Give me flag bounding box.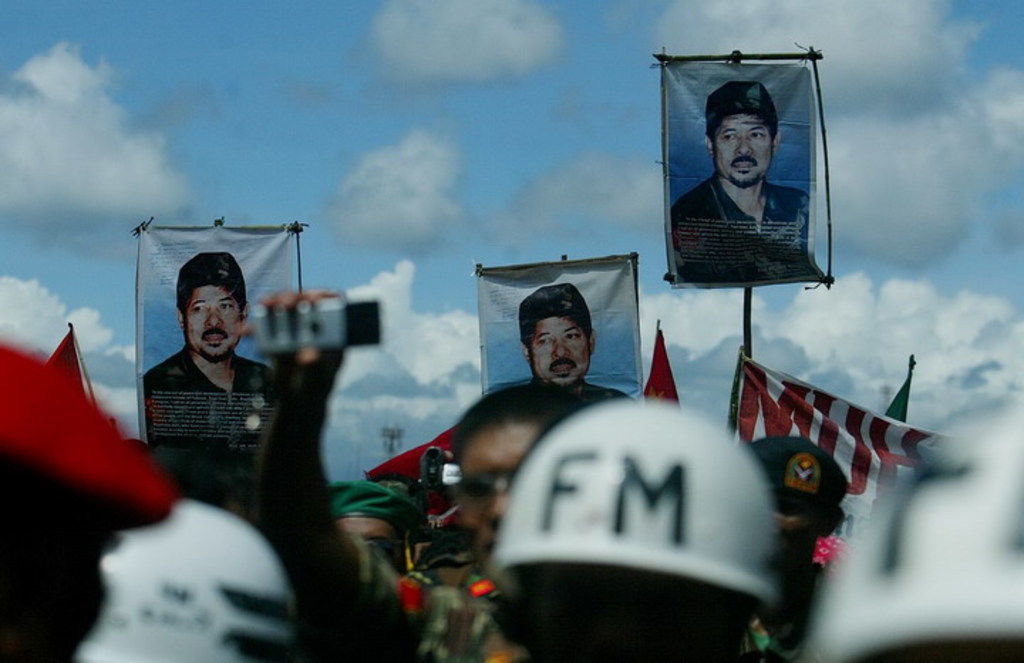
{"left": 361, "top": 425, "right": 462, "bottom": 475}.
